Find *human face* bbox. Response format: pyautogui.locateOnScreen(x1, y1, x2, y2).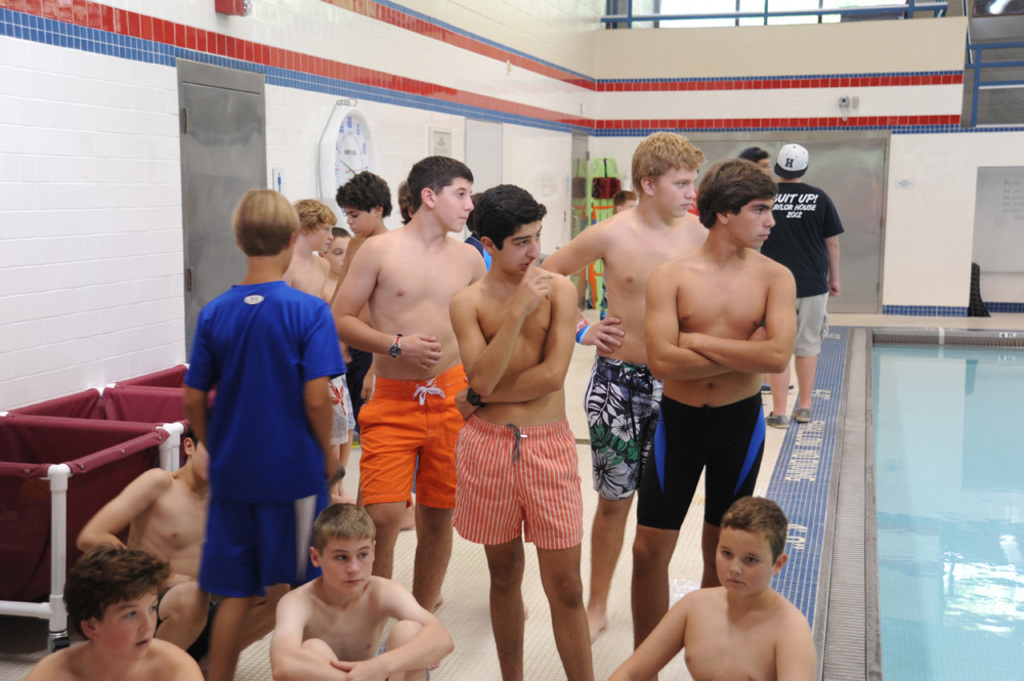
pyautogui.locateOnScreen(758, 159, 772, 172).
